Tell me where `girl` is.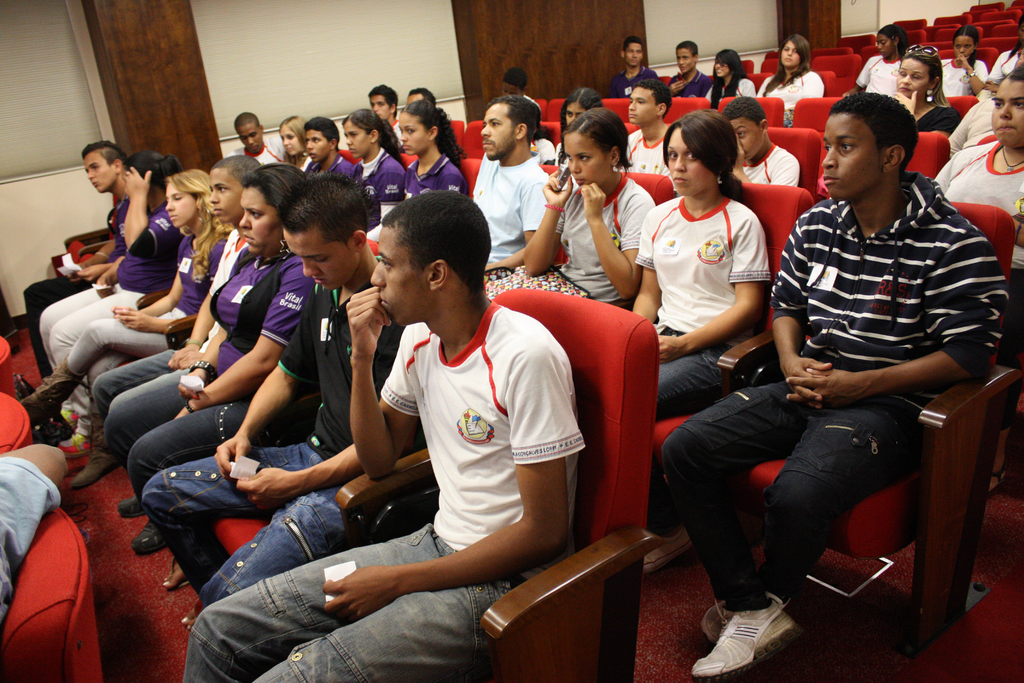
`girl` is at {"x1": 756, "y1": 28, "x2": 830, "y2": 129}.
